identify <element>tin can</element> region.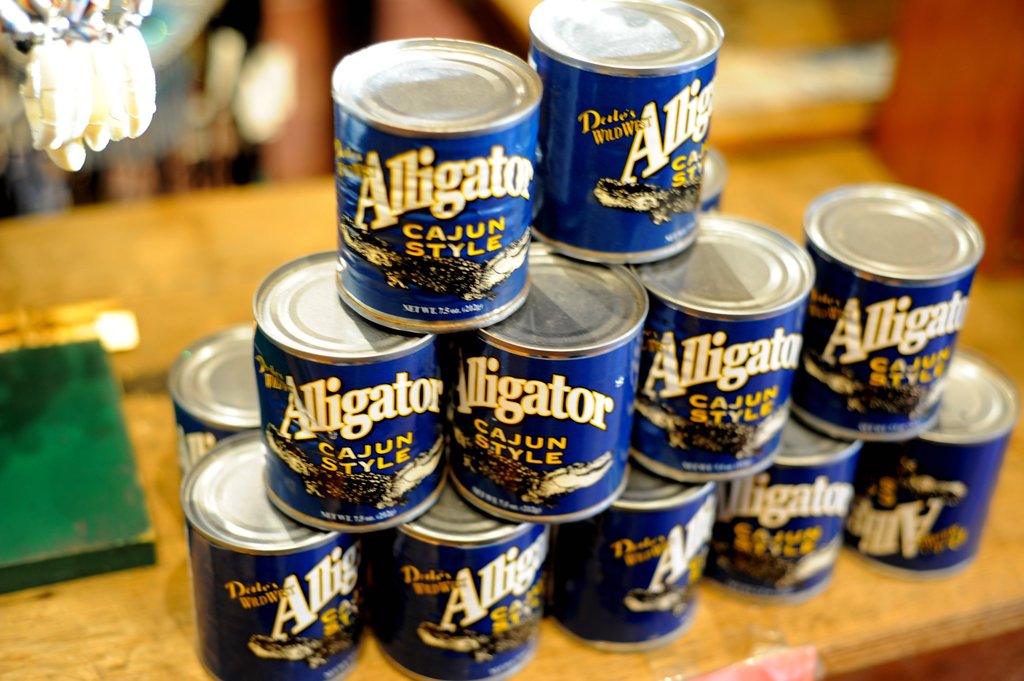
Region: <box>370,482,560,680</box>.
